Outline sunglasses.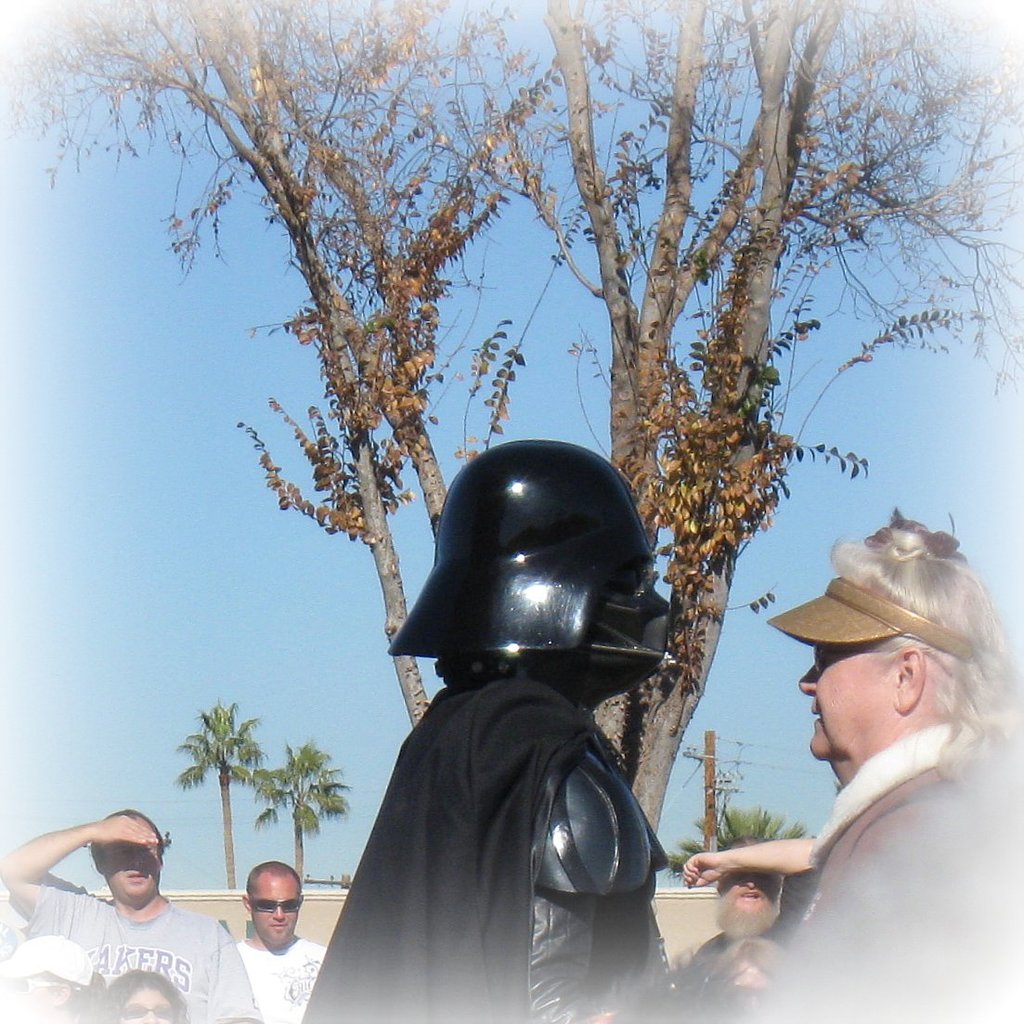
Outline: Rect(13, 982, 81, 992).
